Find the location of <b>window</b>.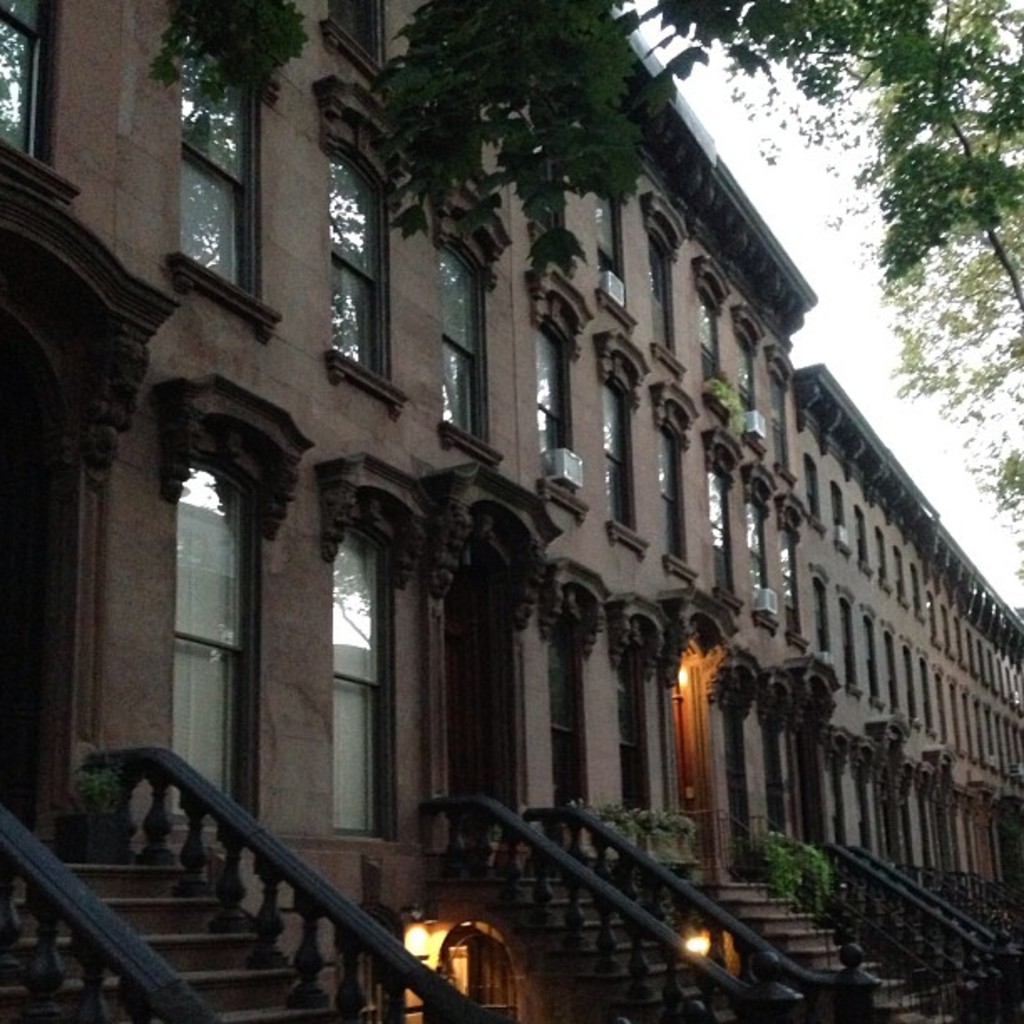
Location: (741,463,780,631).
